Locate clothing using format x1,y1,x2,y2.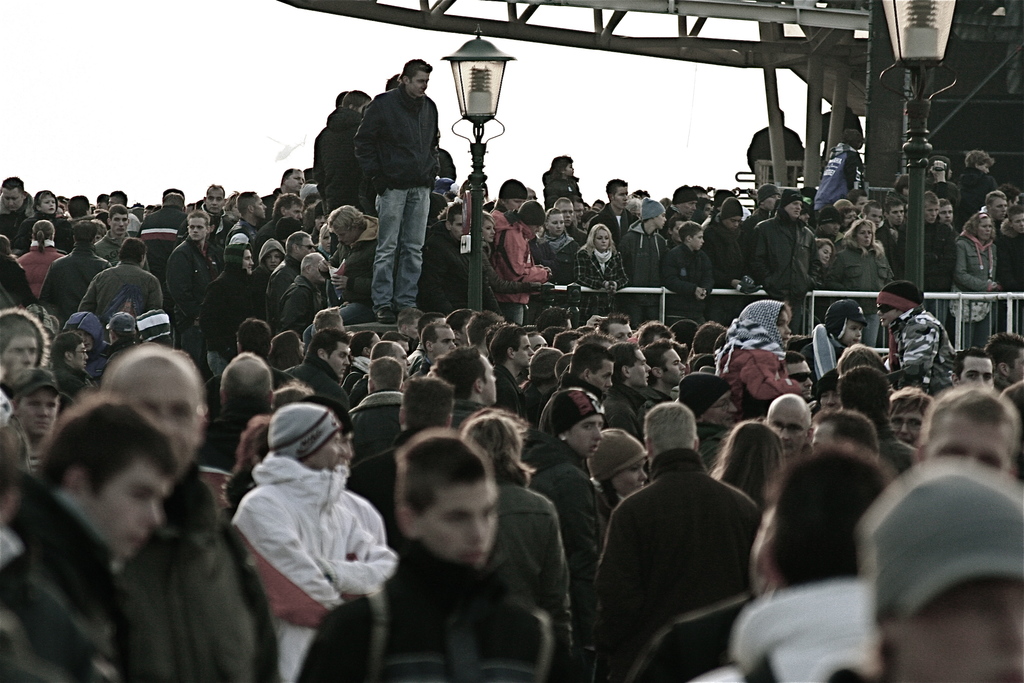
499,218,546,317.
